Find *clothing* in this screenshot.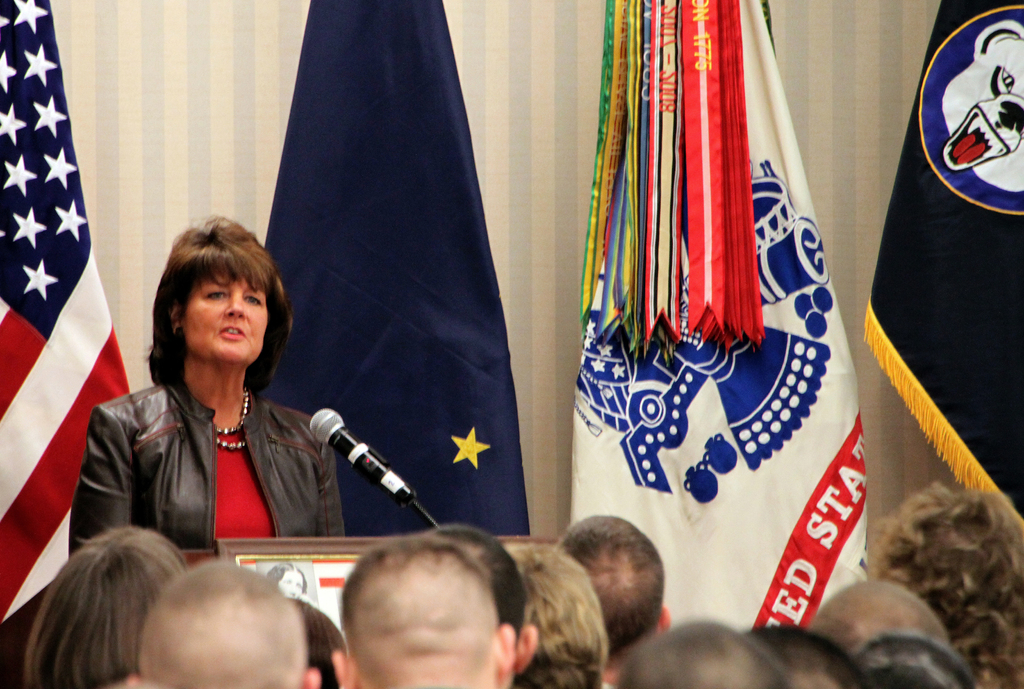
The bounding box for *clothing* is box=[68, 354, 379, 560].
